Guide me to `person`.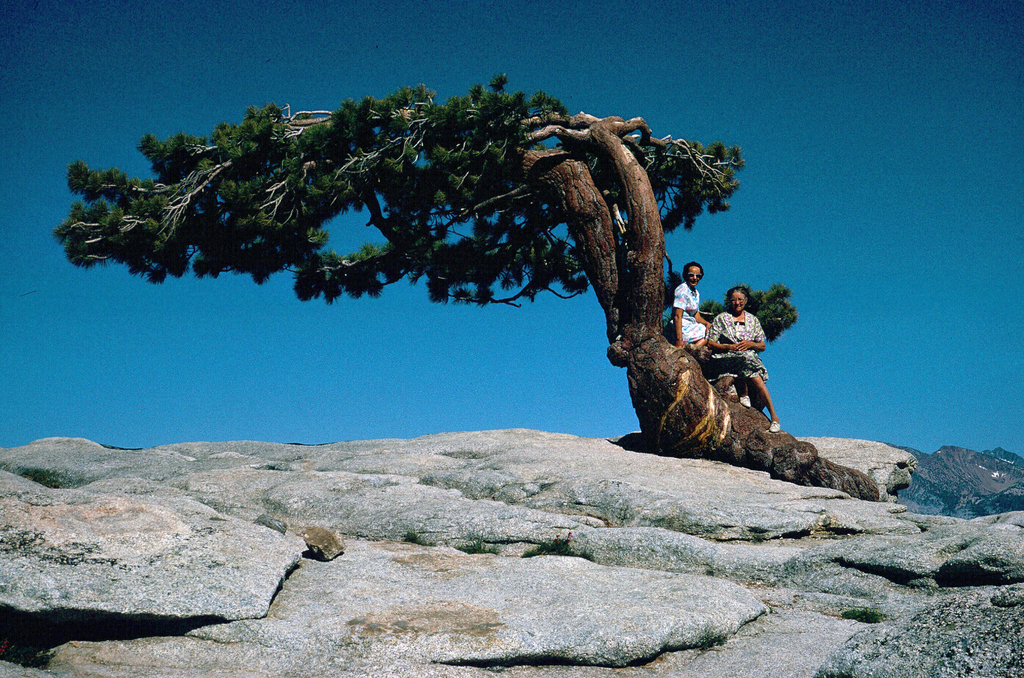
Guidance: (left=691, top=288, right=788, bottom=431).
